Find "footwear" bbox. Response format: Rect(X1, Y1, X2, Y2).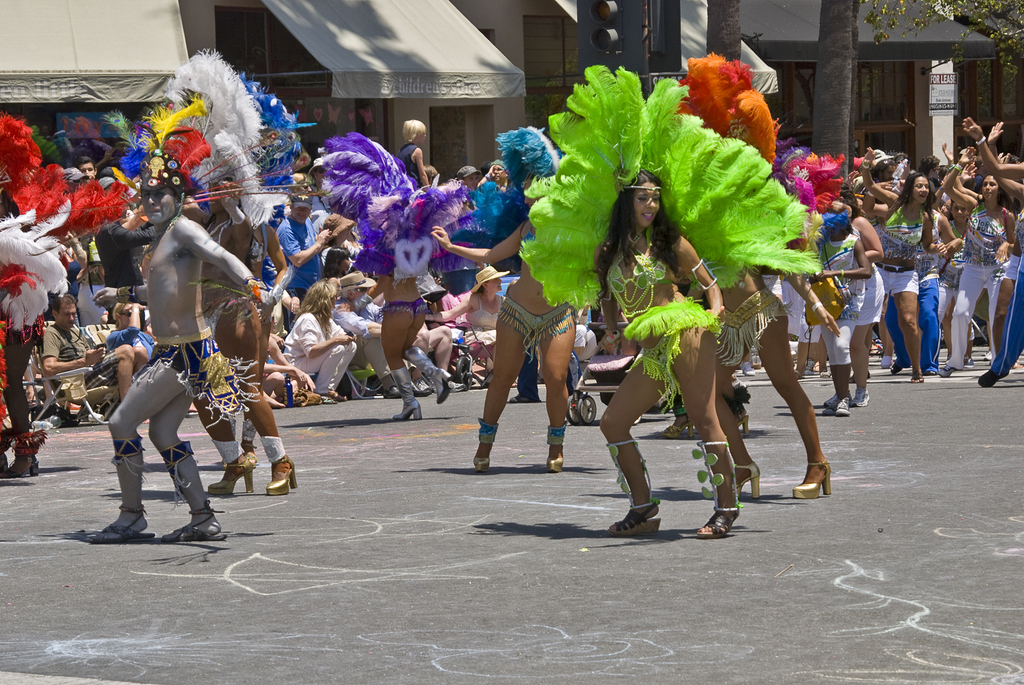
Rect(855, 392, 873, 405).
